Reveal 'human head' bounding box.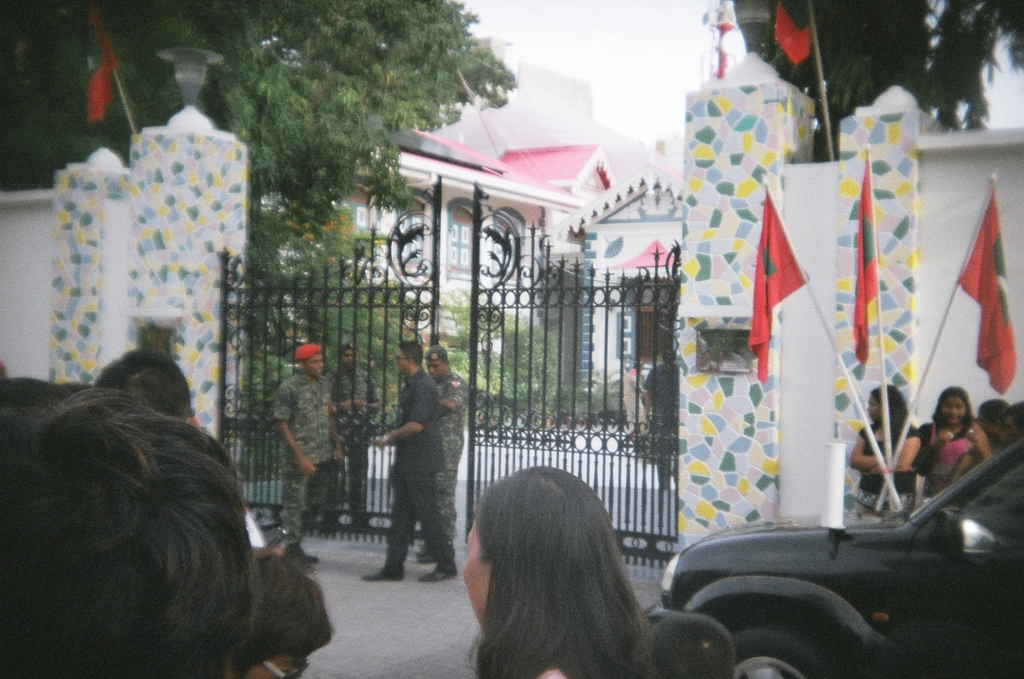
Revealed: locate(0, 385, 258, 678).
